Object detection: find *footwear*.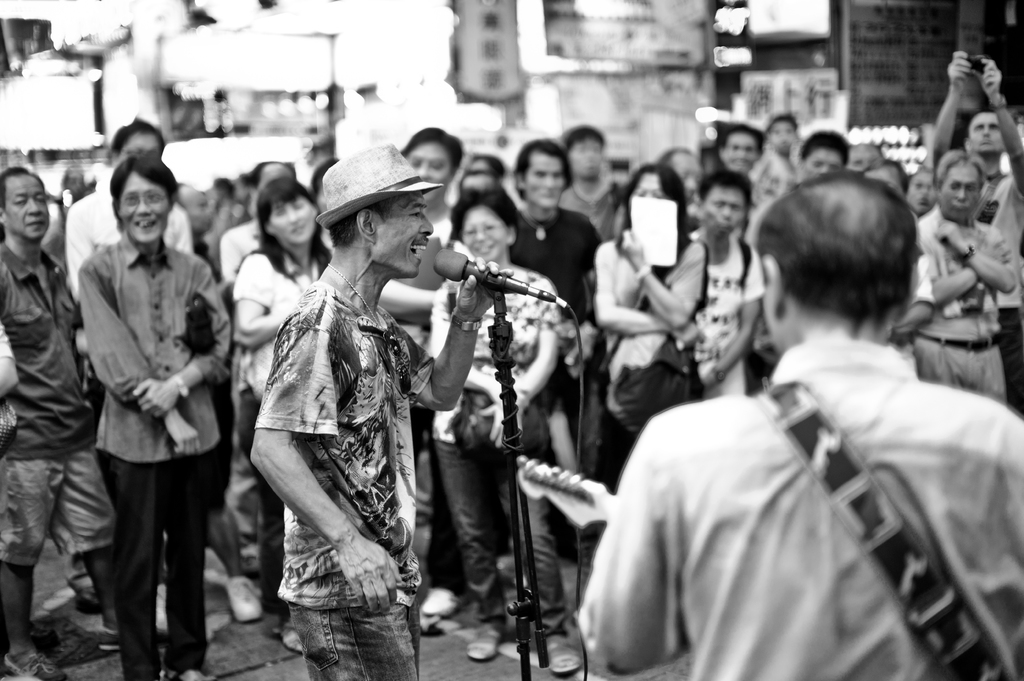
pyautogui.locateOnScreen(223, 575, 267, 622).
